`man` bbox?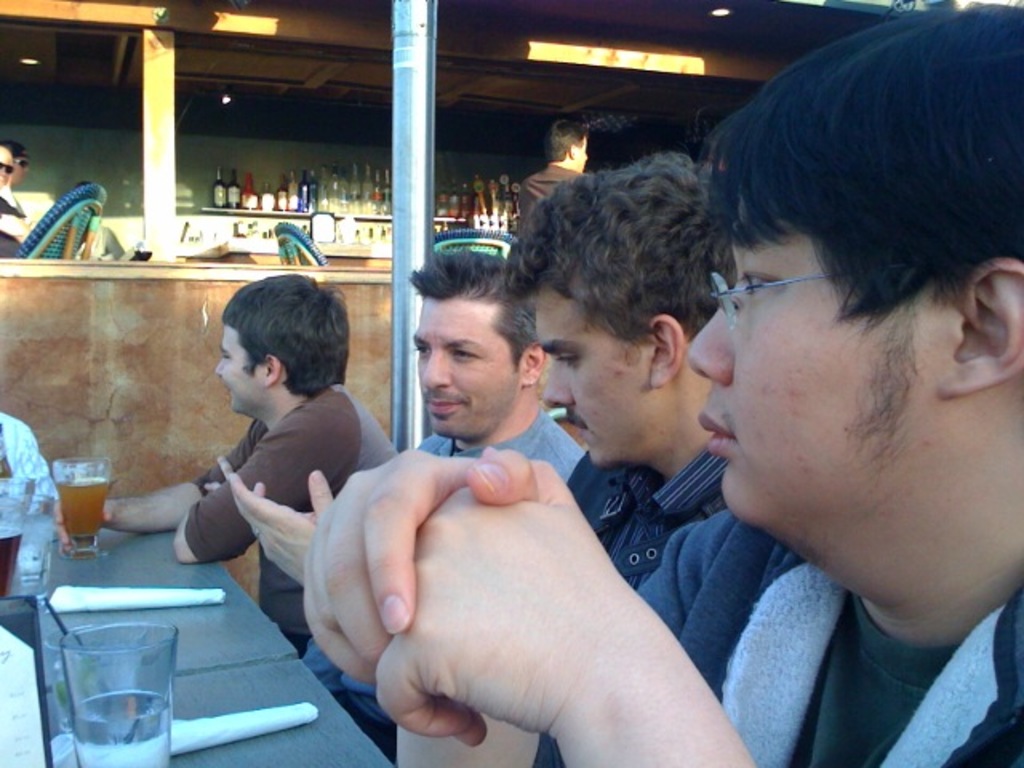
(left=46, top=270, right=403, bottom=691)
